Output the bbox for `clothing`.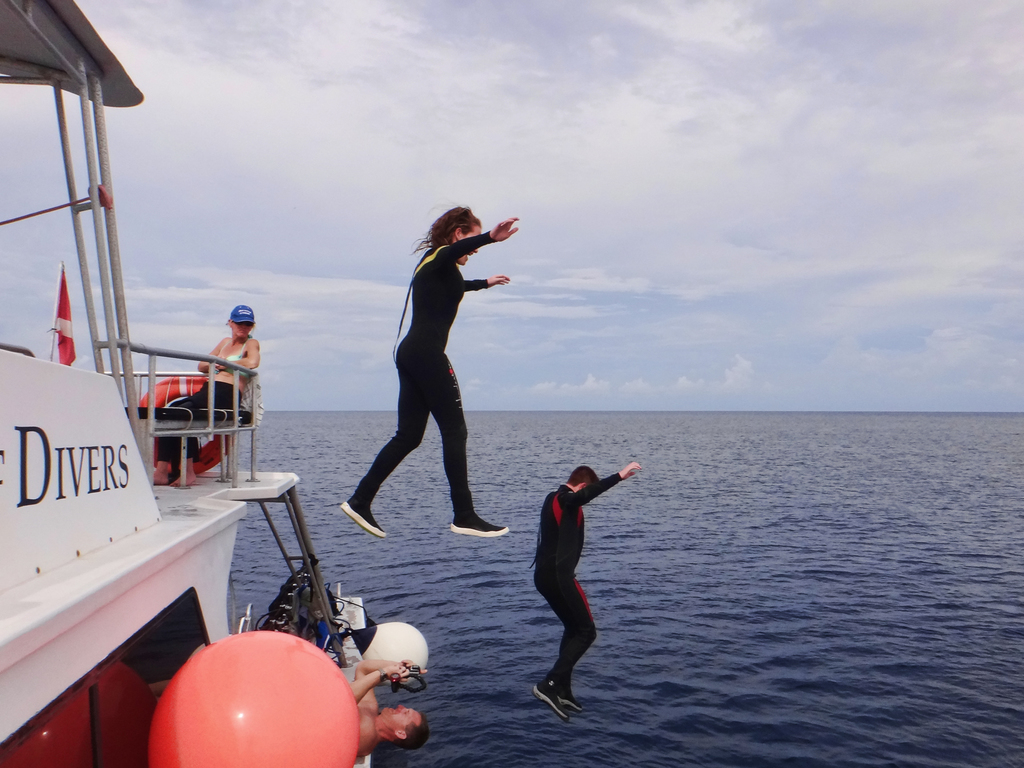
<region>357, 230, 510, 488</region>.
